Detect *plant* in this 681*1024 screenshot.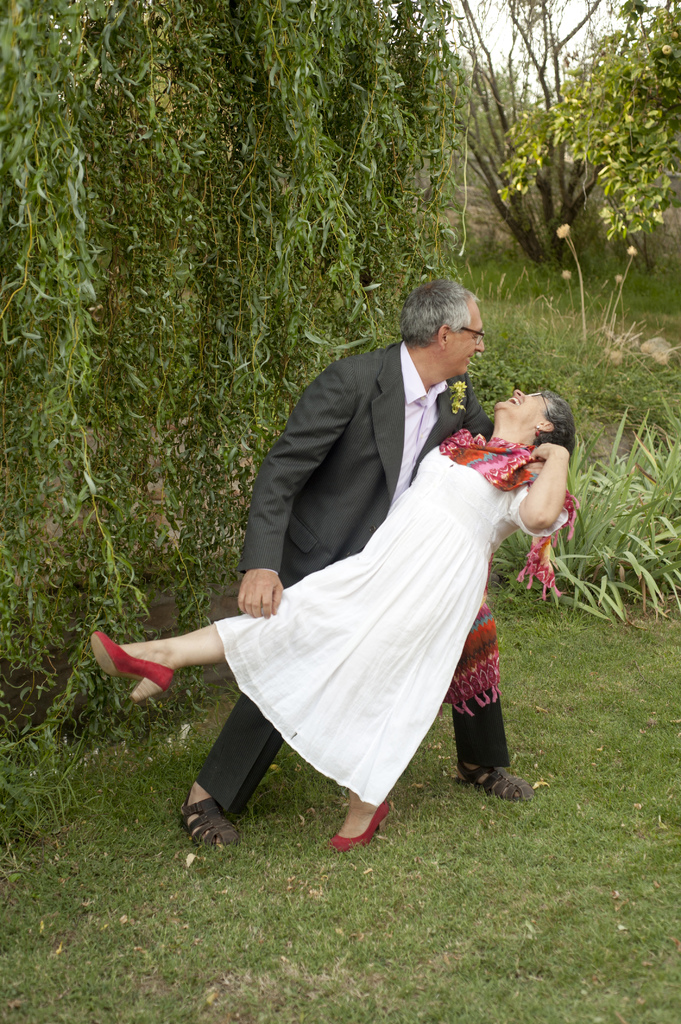
Detection: detection(0, 628, 680, 1023).
